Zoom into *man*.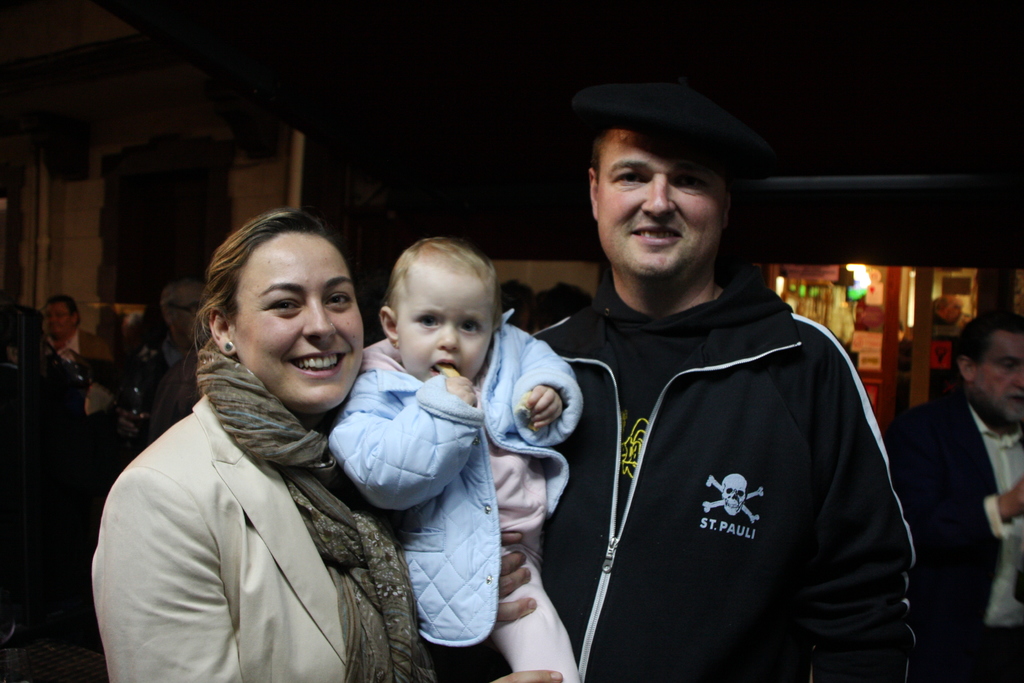
Zoom target: Rect(44, 293, 107, 424).
